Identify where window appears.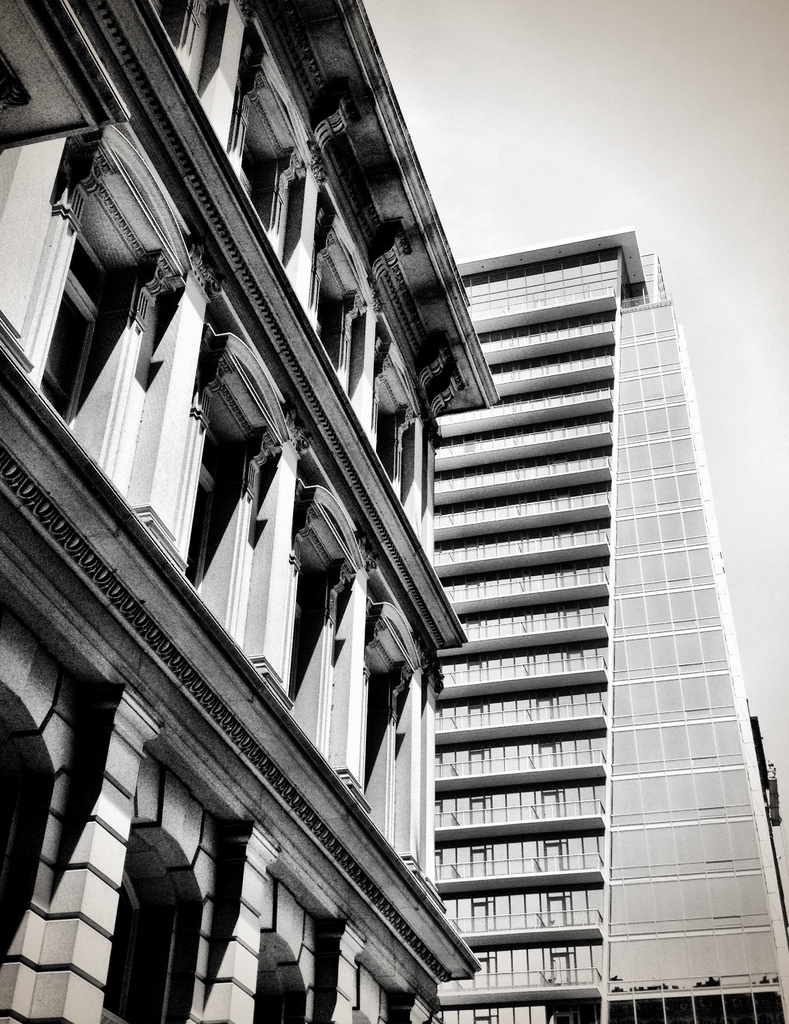
Appears at box=[255, 929, 311, 1020].
